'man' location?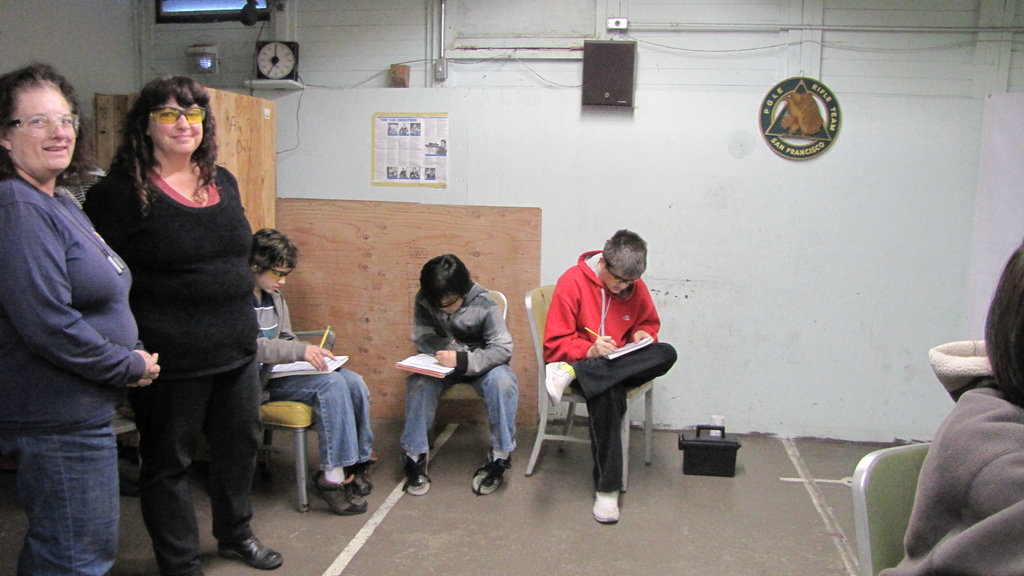
(250,225,375,509)
